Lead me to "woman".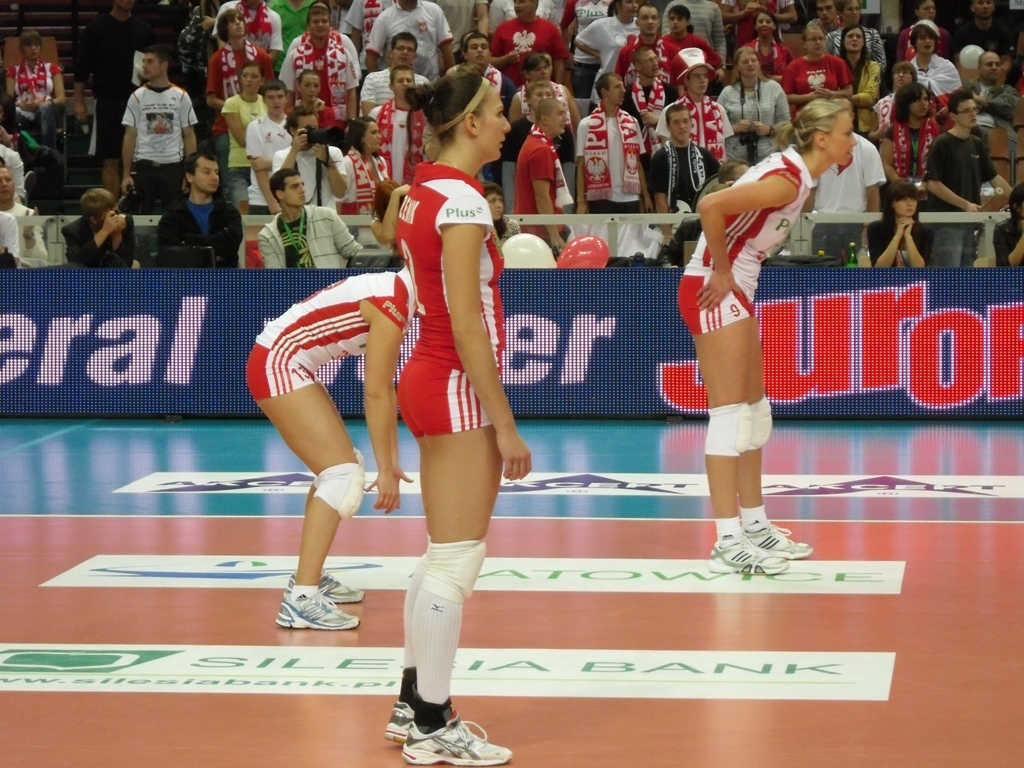
Lead to Rect(225, 61, 268, 214).
